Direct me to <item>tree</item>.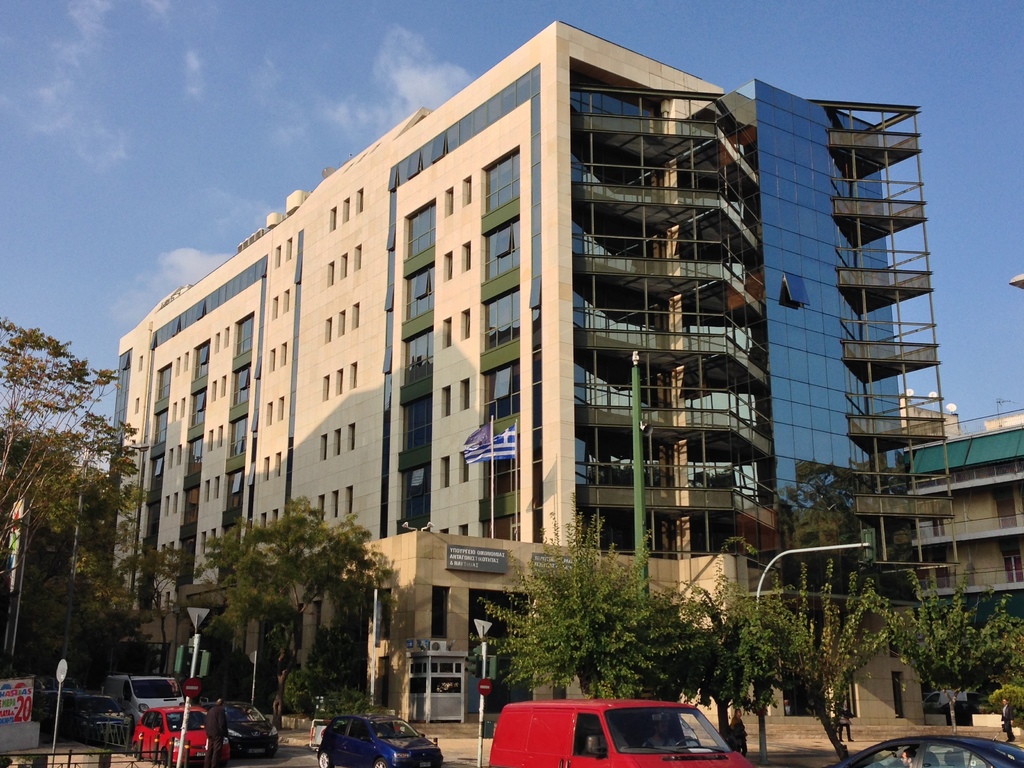
Direction: crop(481, 488, 724, 710).
